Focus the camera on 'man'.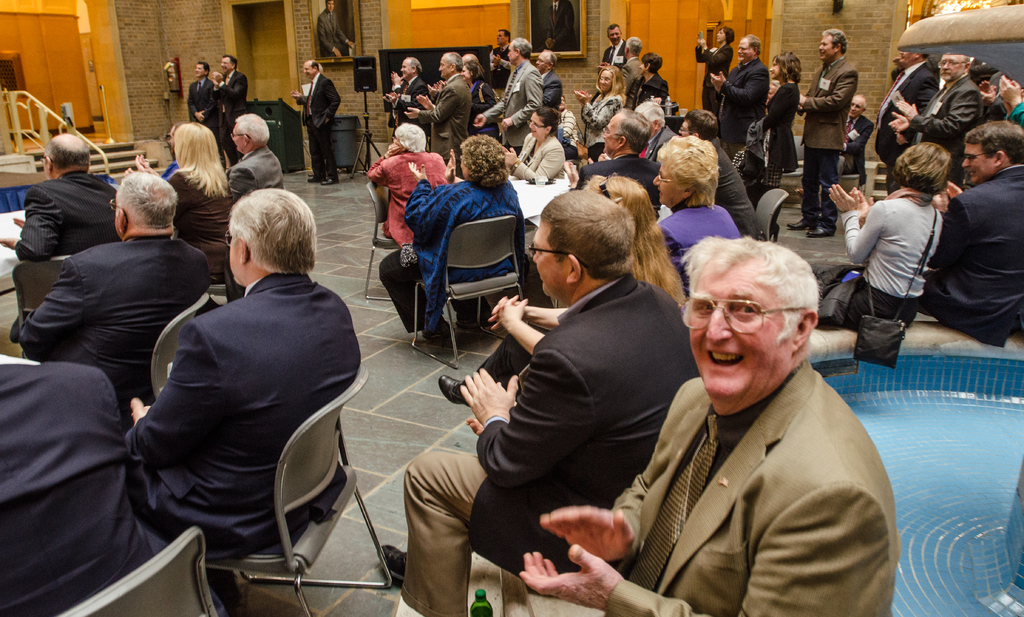
Focus region: x1=595, y1=22, x2=628, y2=77.
